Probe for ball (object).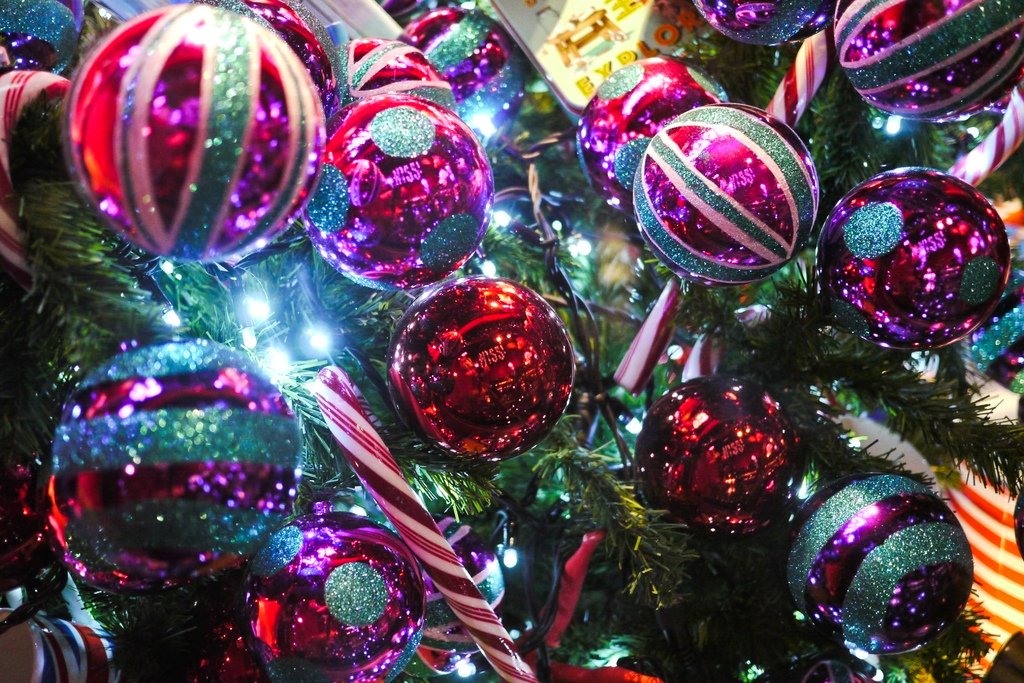
Probe result: 385:273:573:461.
